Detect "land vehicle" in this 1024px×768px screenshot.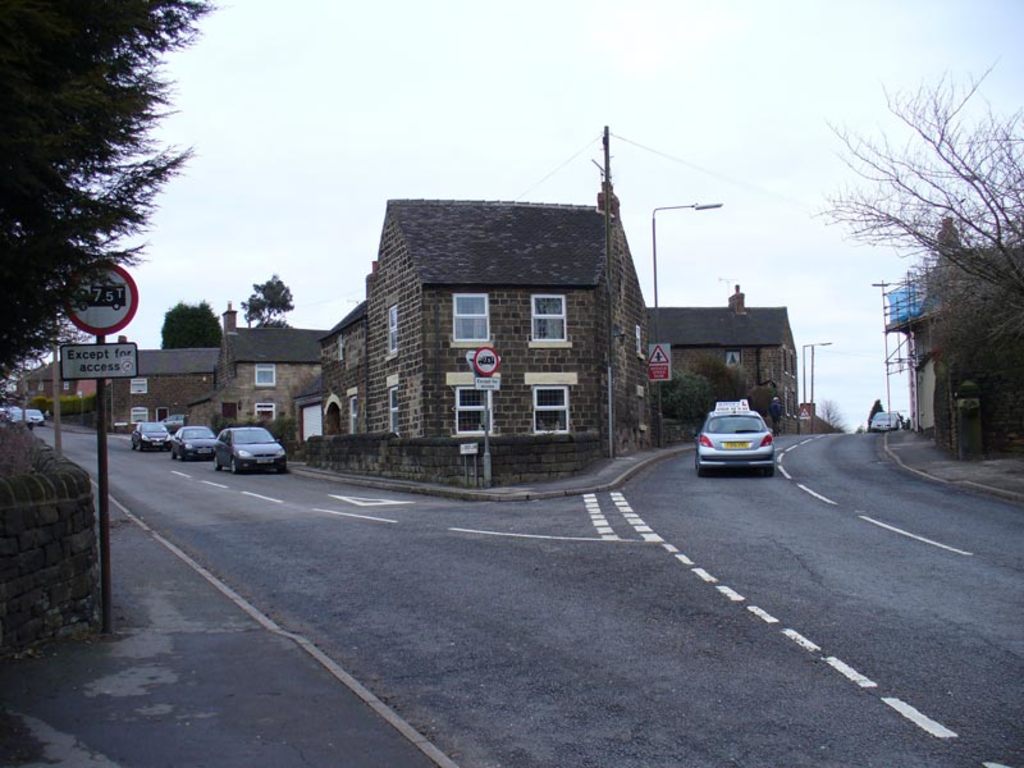
Detection: pyautogui.locateOnScreen(166, 424, 215, 463).
